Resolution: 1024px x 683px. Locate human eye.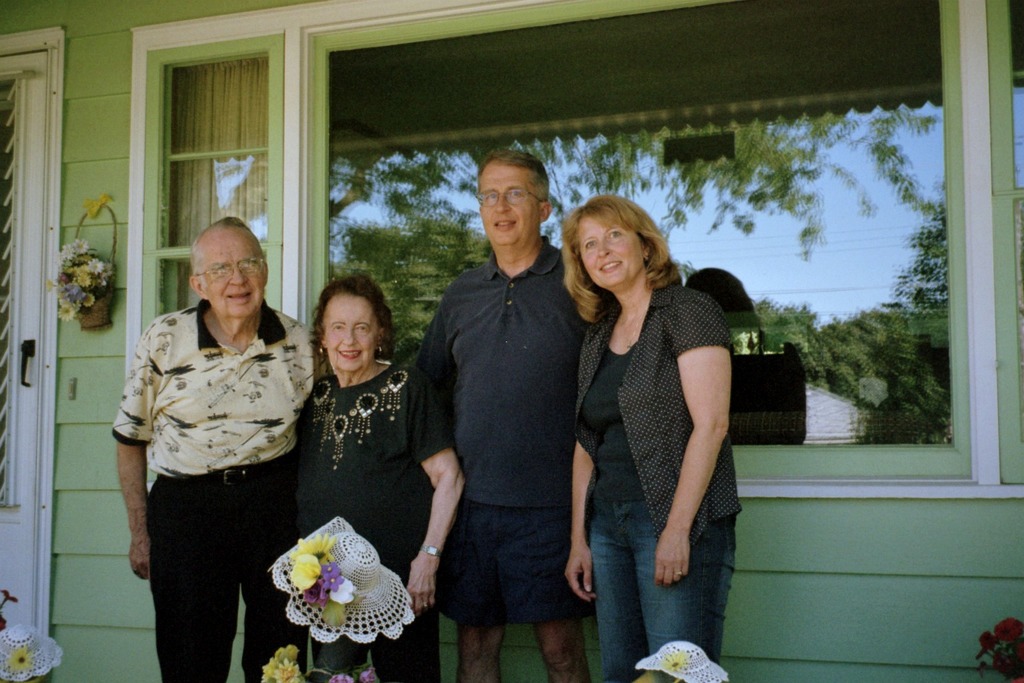
bbox=(351, 323, 367, 334).
